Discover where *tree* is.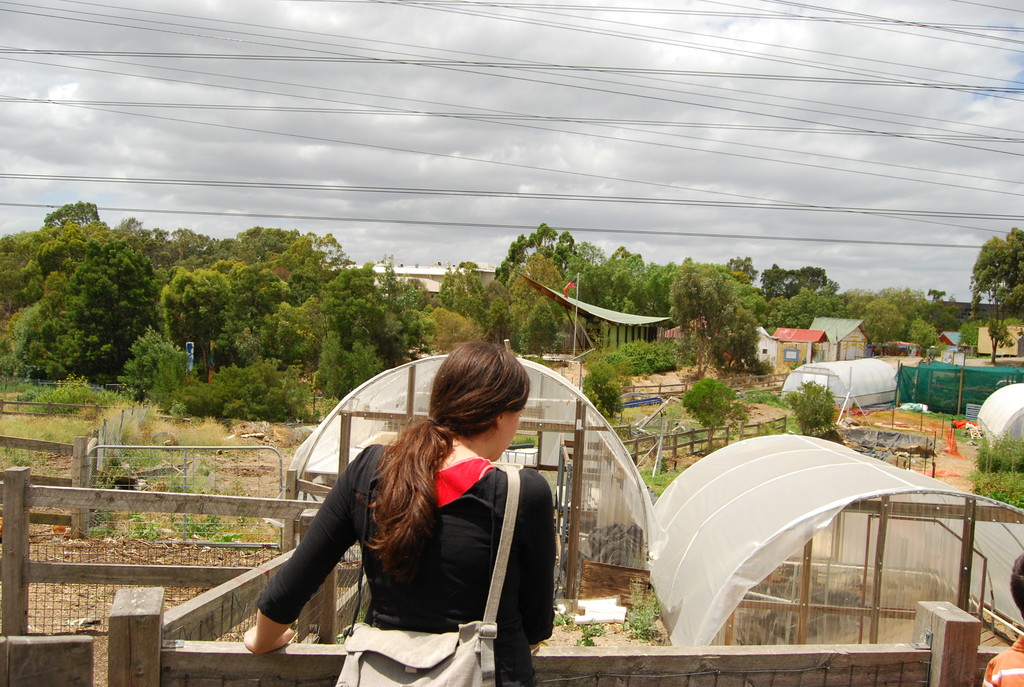
Discovered at <bbox>438, 258, 489, 328</bbox>.
